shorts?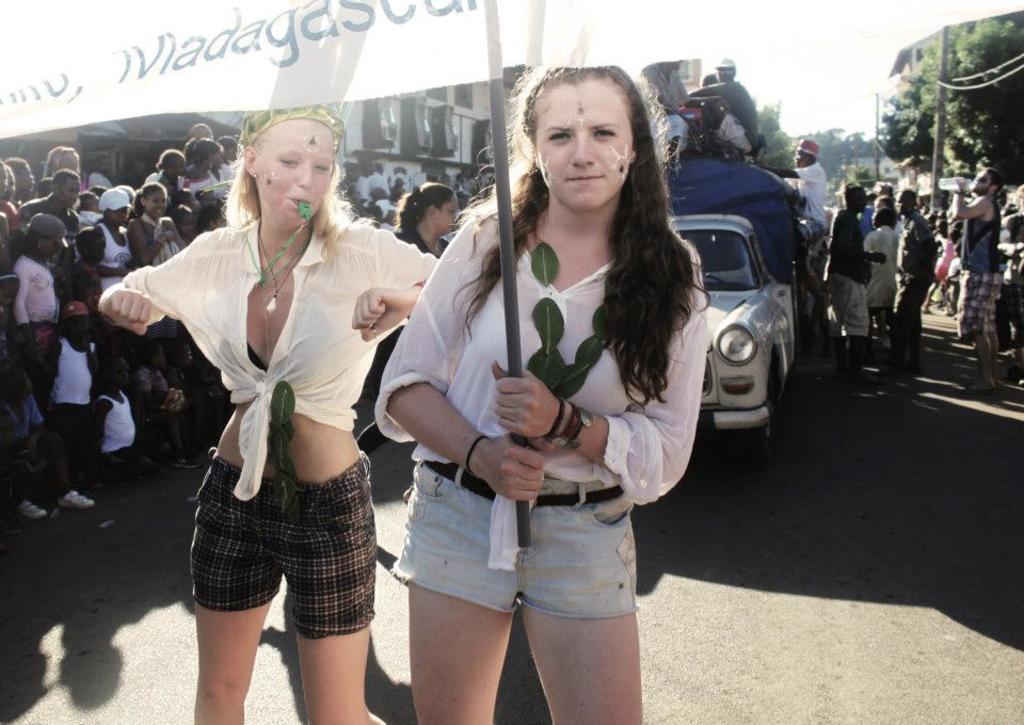
{"left": 391, "top": 454, "right": 647, "bottom": 616}
